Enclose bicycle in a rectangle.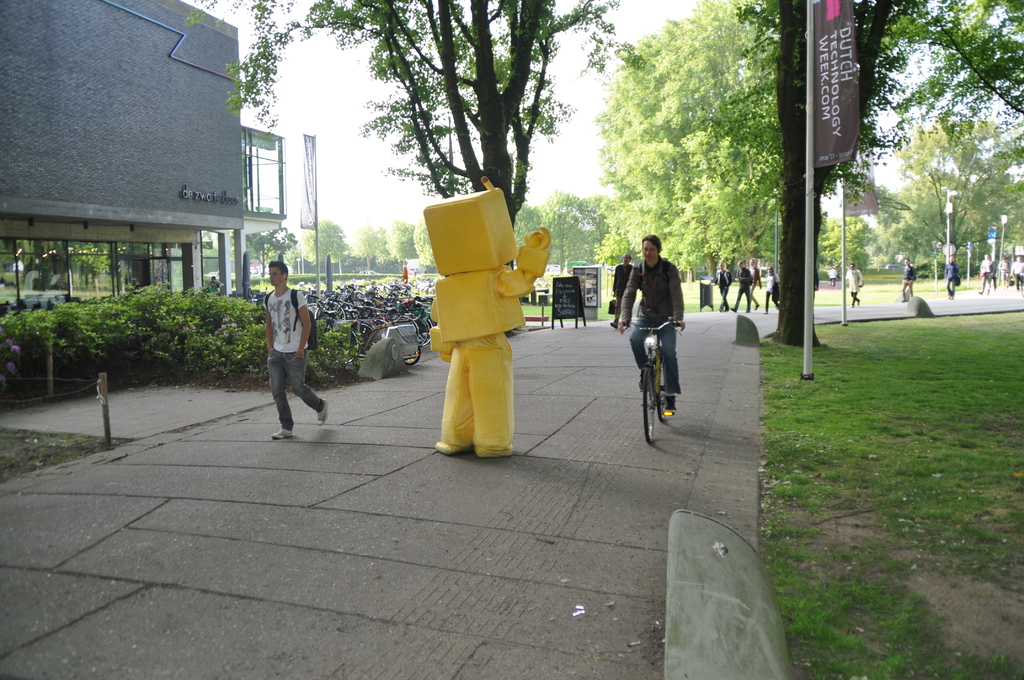
crop(620, 311, 695, 410).
